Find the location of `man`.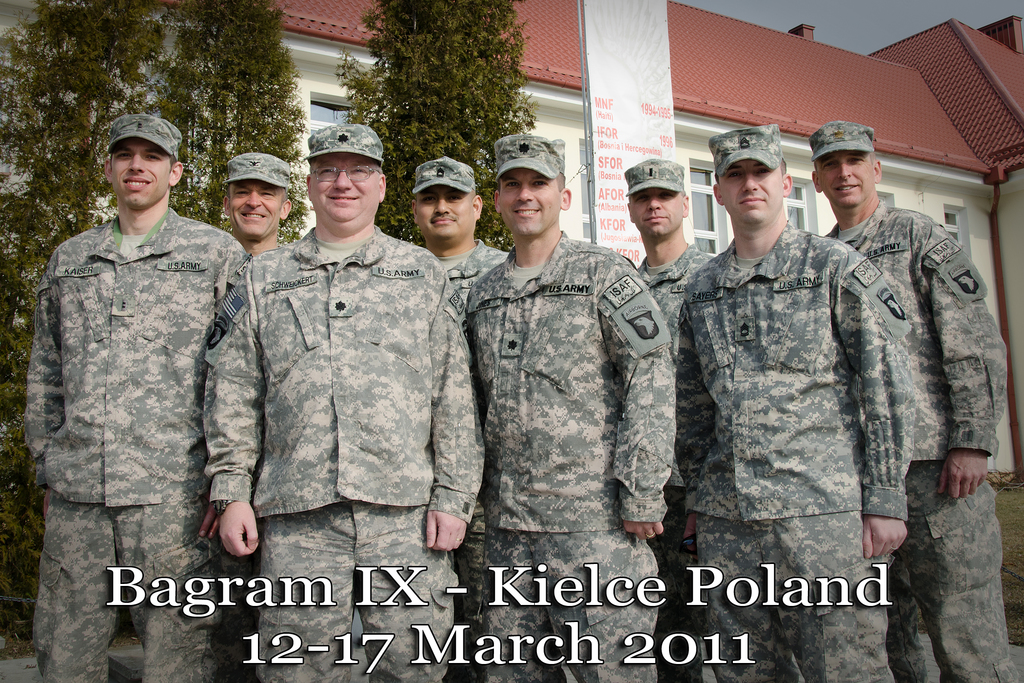
Location: {"left": 462, "top": 131, "right": 672, "bottom": 682}.
